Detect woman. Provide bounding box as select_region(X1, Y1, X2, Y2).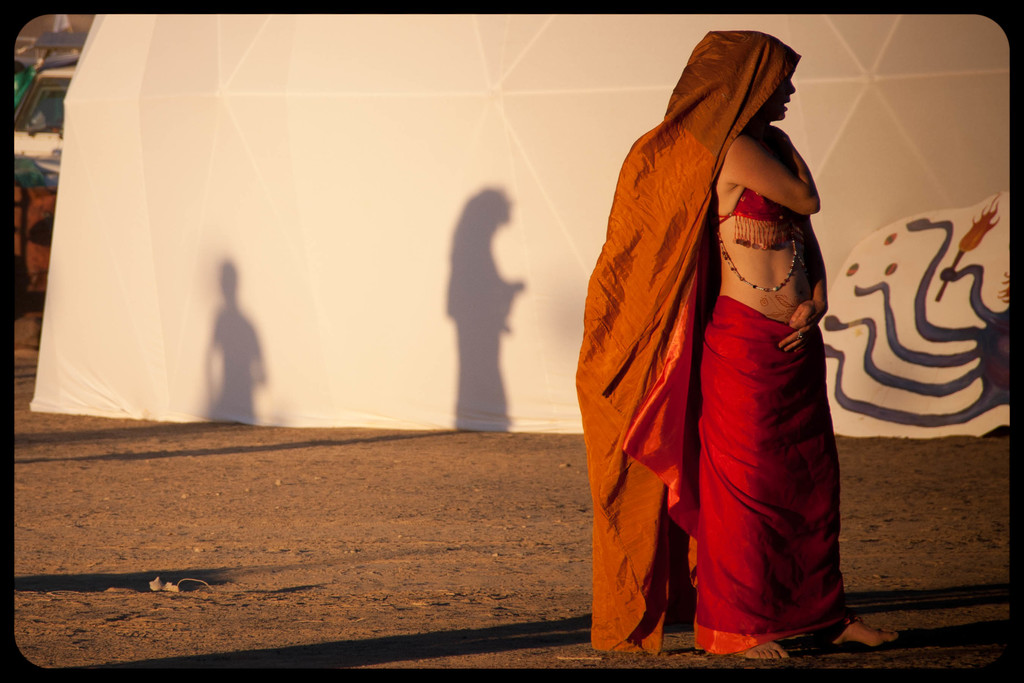
select_region(575, 19, 868, 655).
